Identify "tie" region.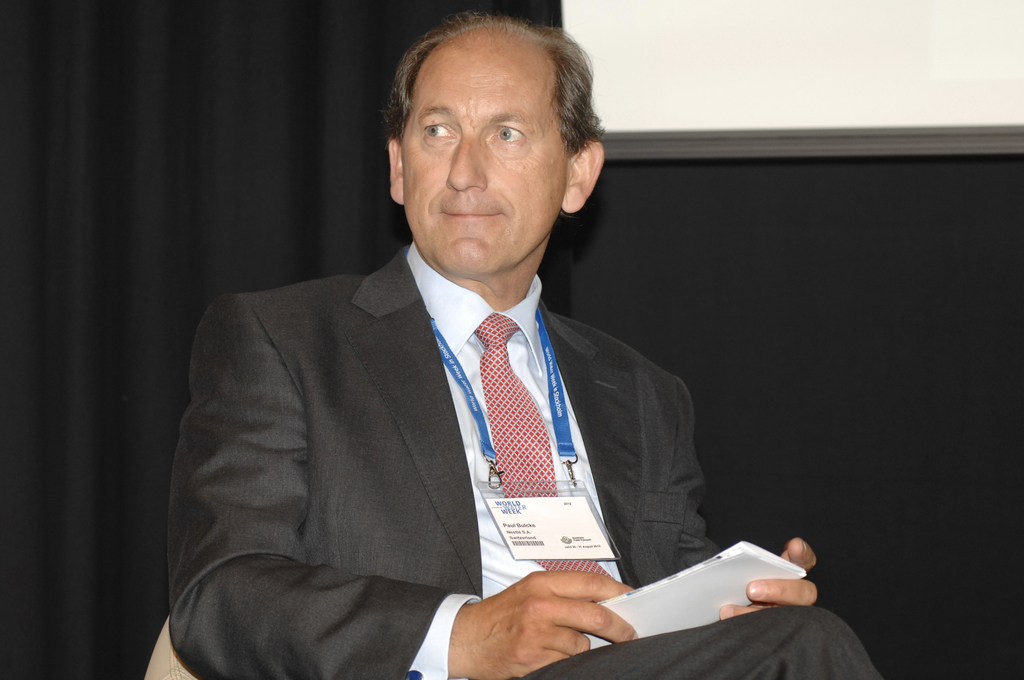
Region: locate(470, 309, 632, 597).
